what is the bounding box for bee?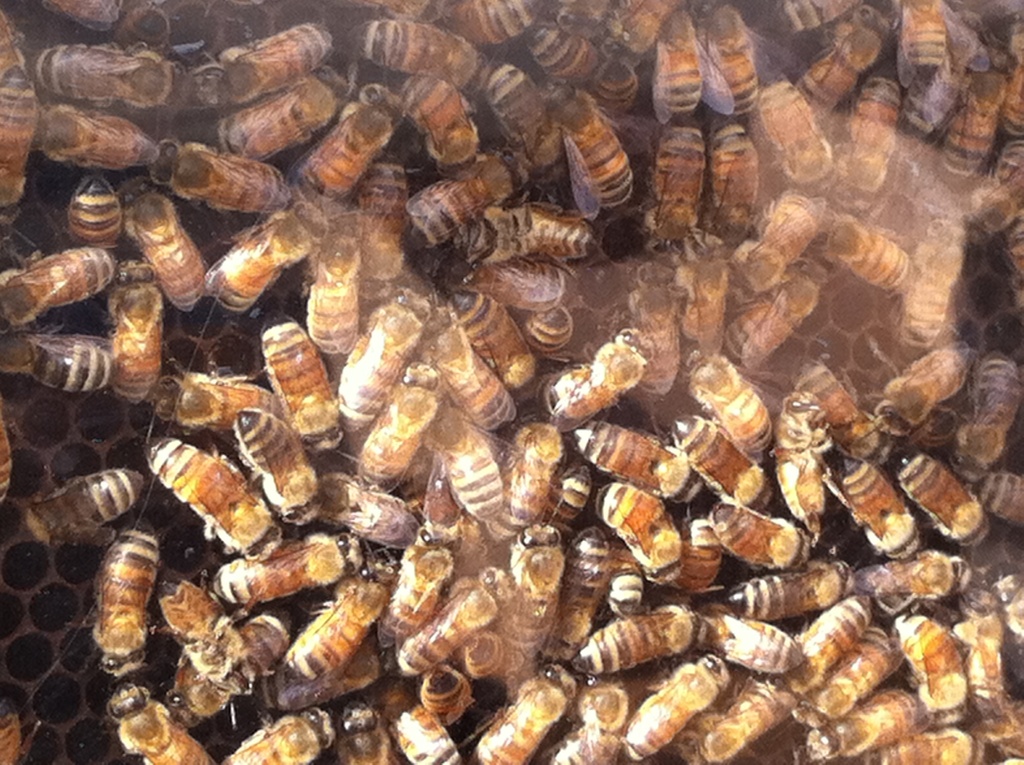
bbox=[767, 588, 874, 709].
